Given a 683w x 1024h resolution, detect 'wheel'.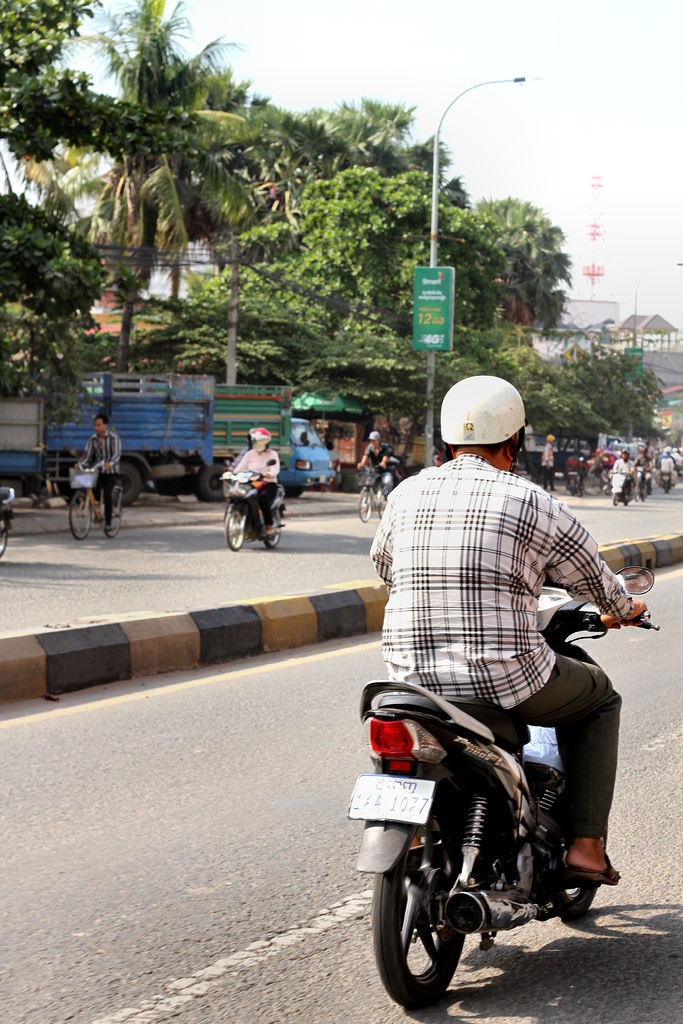
<box>69,490,94,547</box>.
